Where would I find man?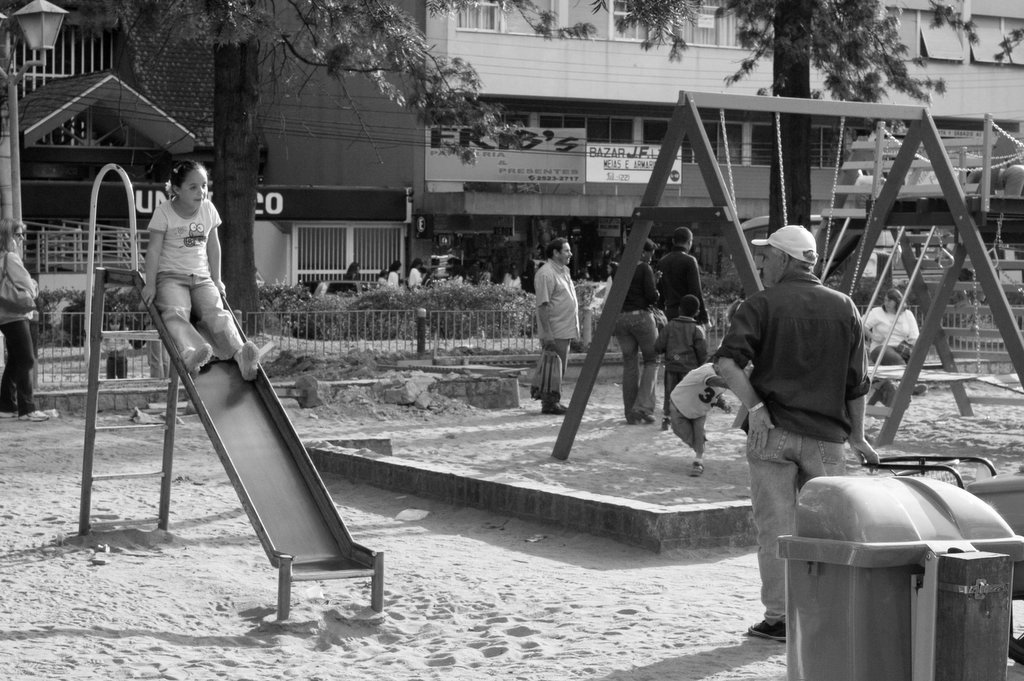
At <bbox>532, 236, 575, 415</bbox>.
